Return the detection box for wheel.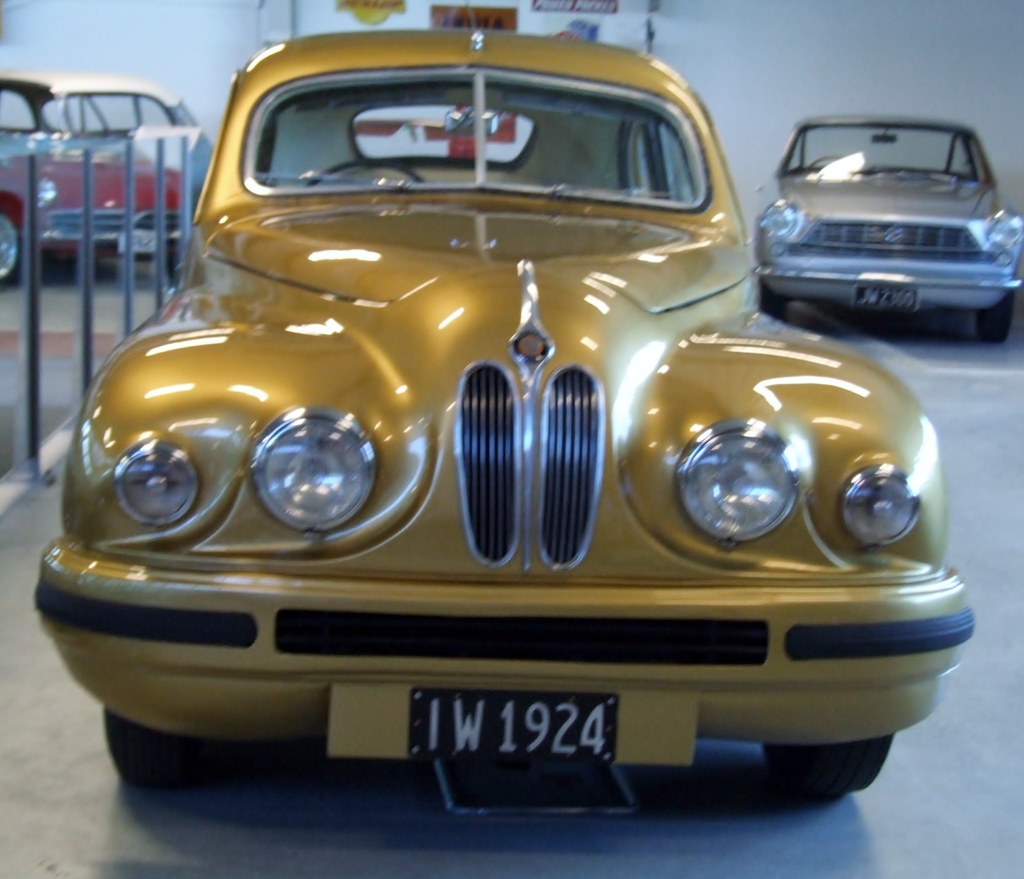
Rect(767, 734, 893, 802).
